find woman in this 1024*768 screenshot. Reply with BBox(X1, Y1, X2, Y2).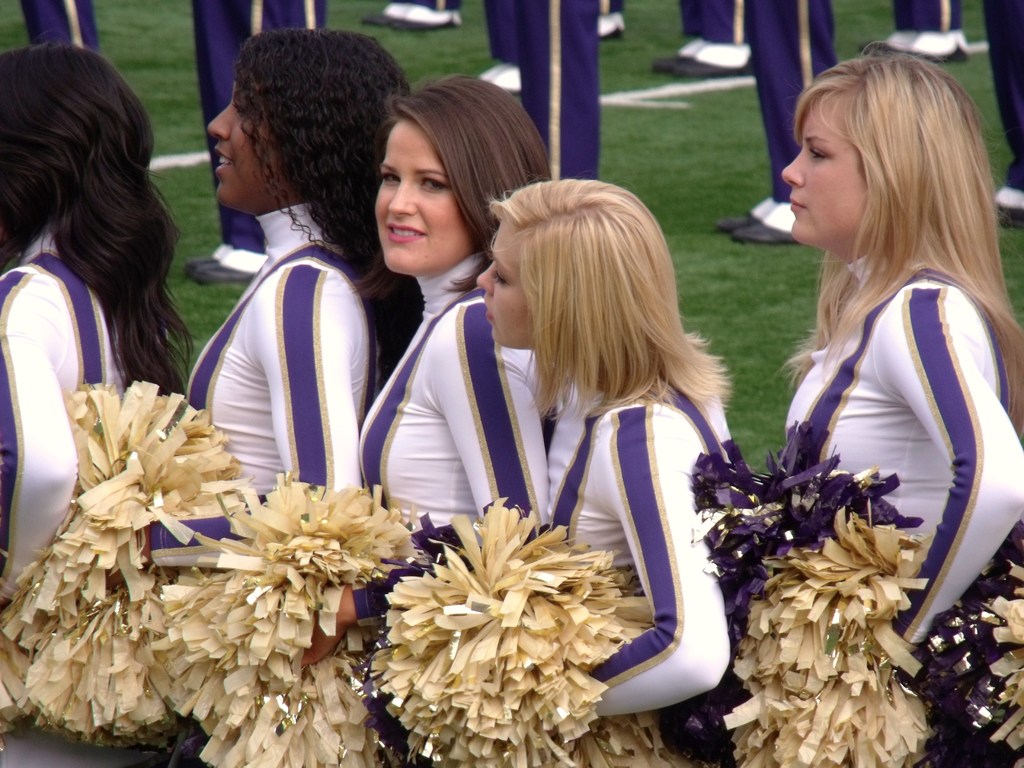
BBox(739, 51, 1016, 643).
